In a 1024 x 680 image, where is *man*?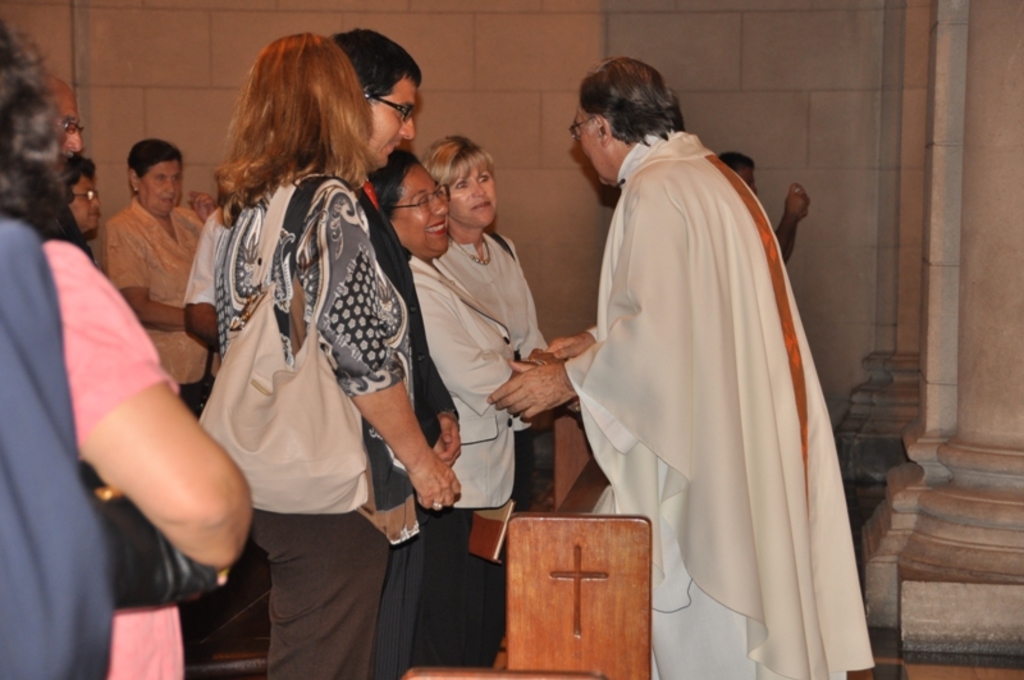
pyautogui.locateOnScreen(321, 29, 463, 679).
